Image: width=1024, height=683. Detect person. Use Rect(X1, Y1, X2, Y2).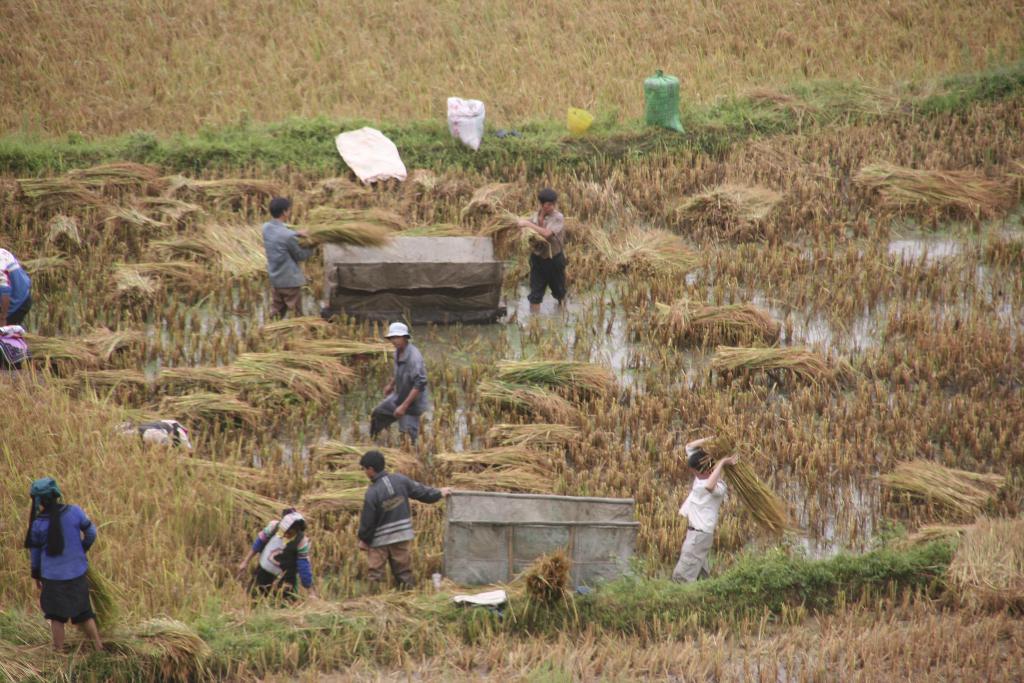
Rect(230, 504, 317, 600).
